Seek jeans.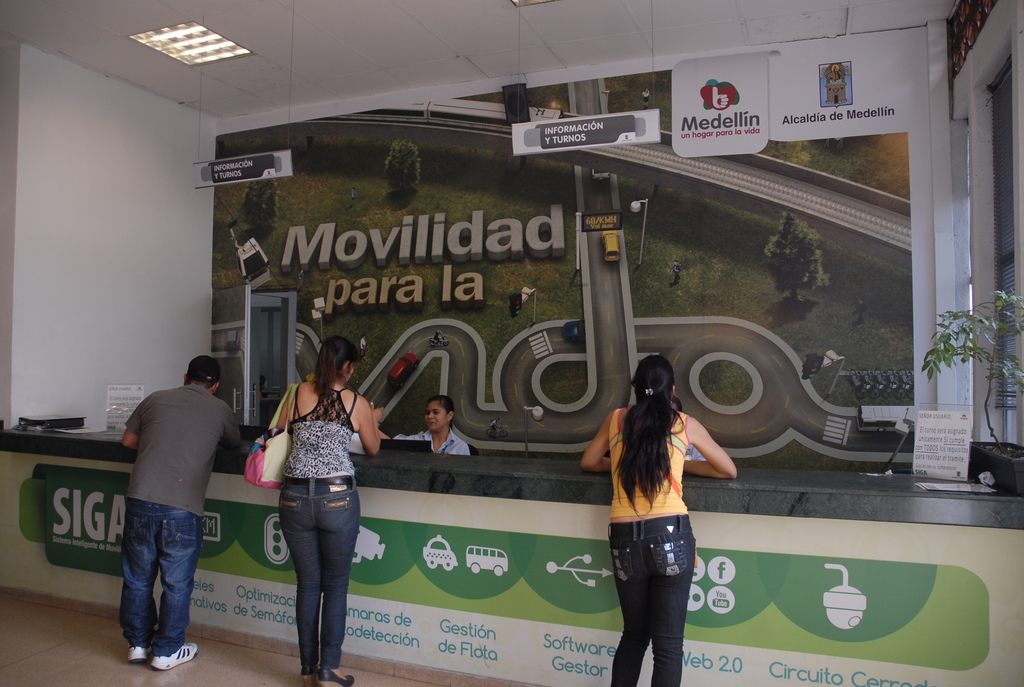
607,516,697,686.
